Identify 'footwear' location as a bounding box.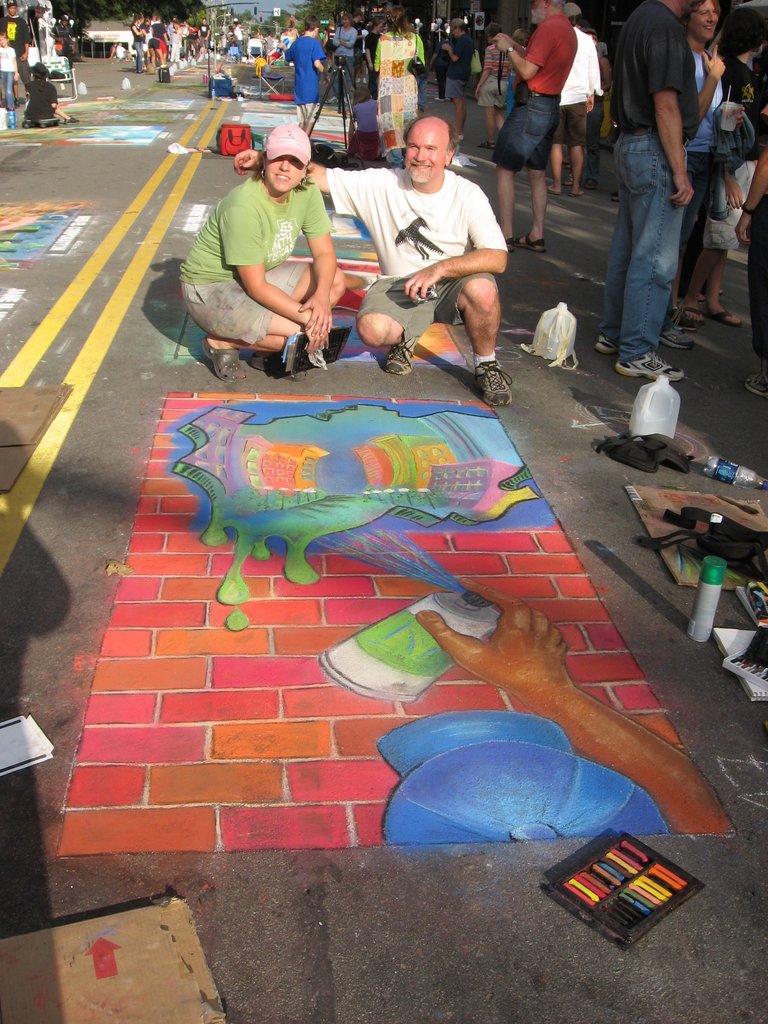
detection(517, 234, 545, 253).
